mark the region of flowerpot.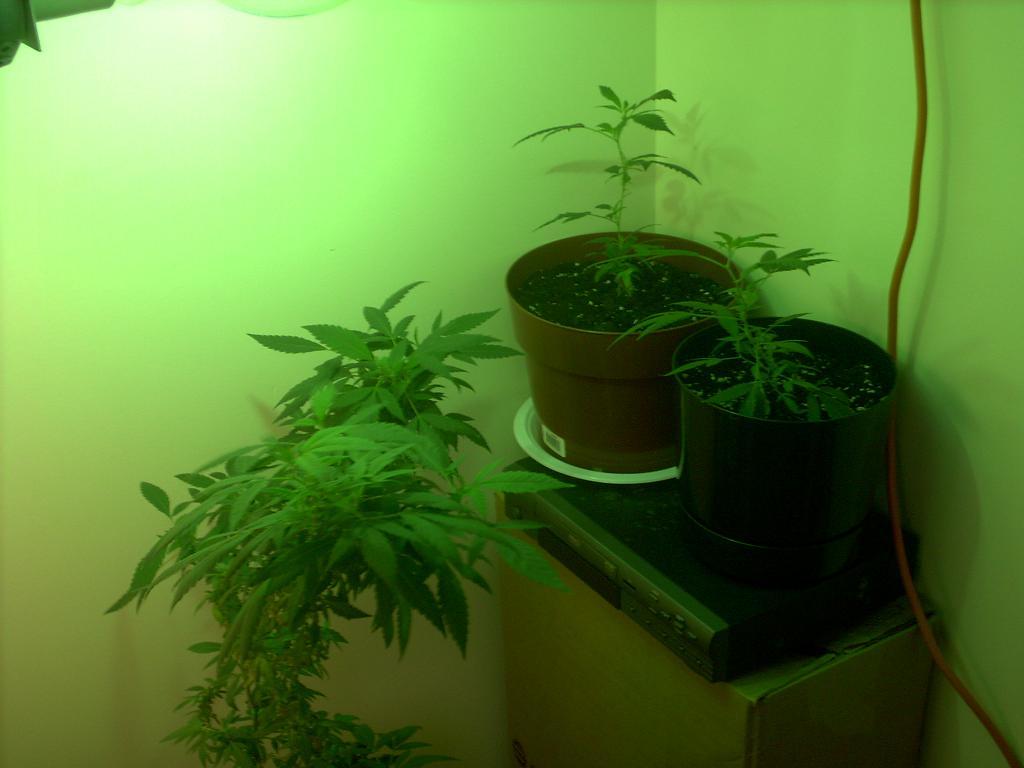
Region: (503,190,723,489).
